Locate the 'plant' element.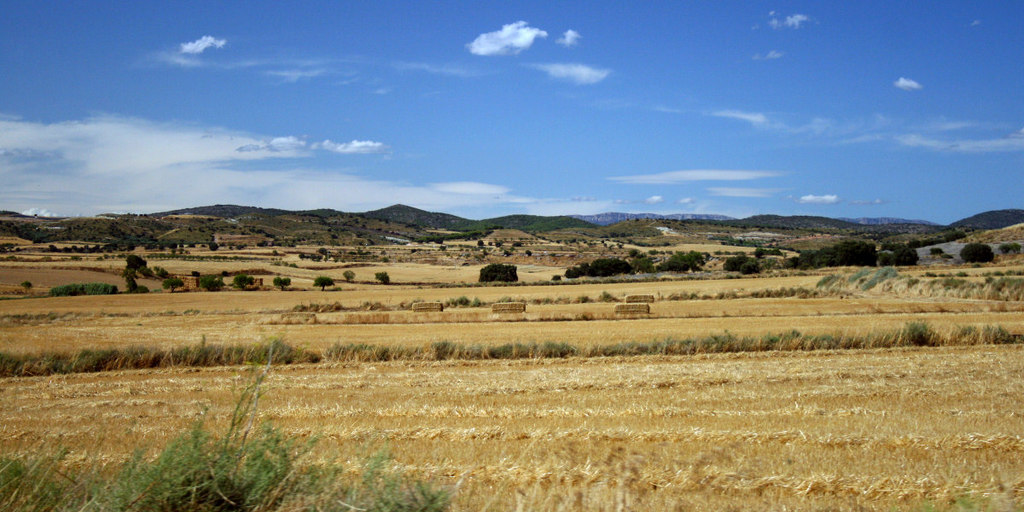
Element bbox: {"left": 469, "top": 265, "right": 518, "bottom": 285}.
